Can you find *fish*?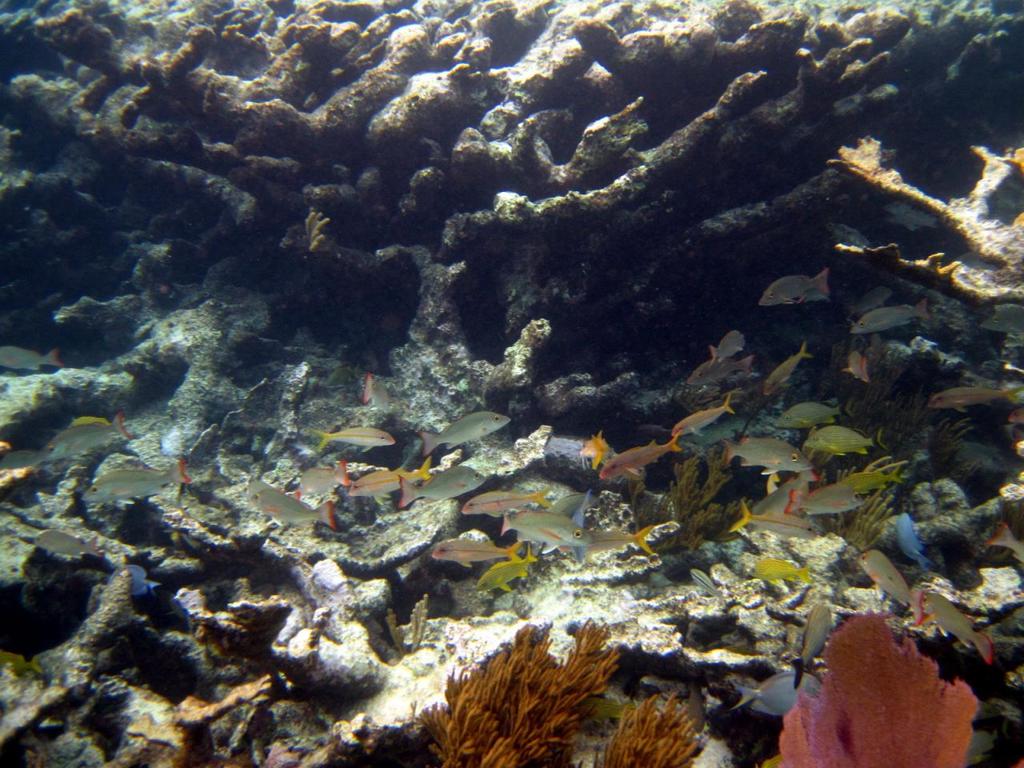
Yes, bounding box: (245,481,339,535).
